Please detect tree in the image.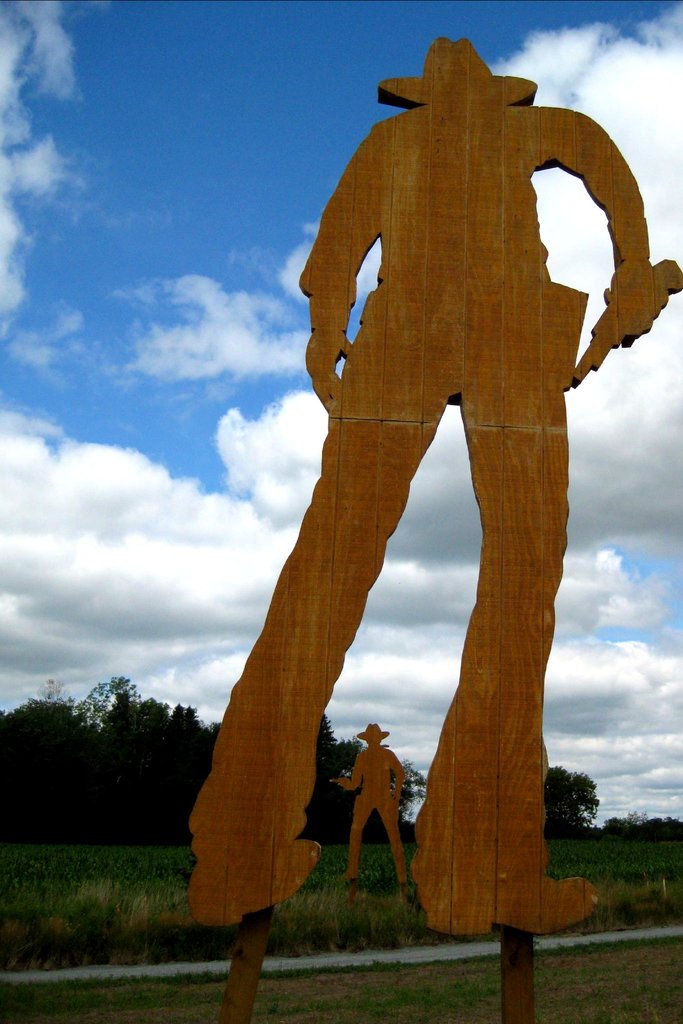
locate(593, 810, 682, 842).
